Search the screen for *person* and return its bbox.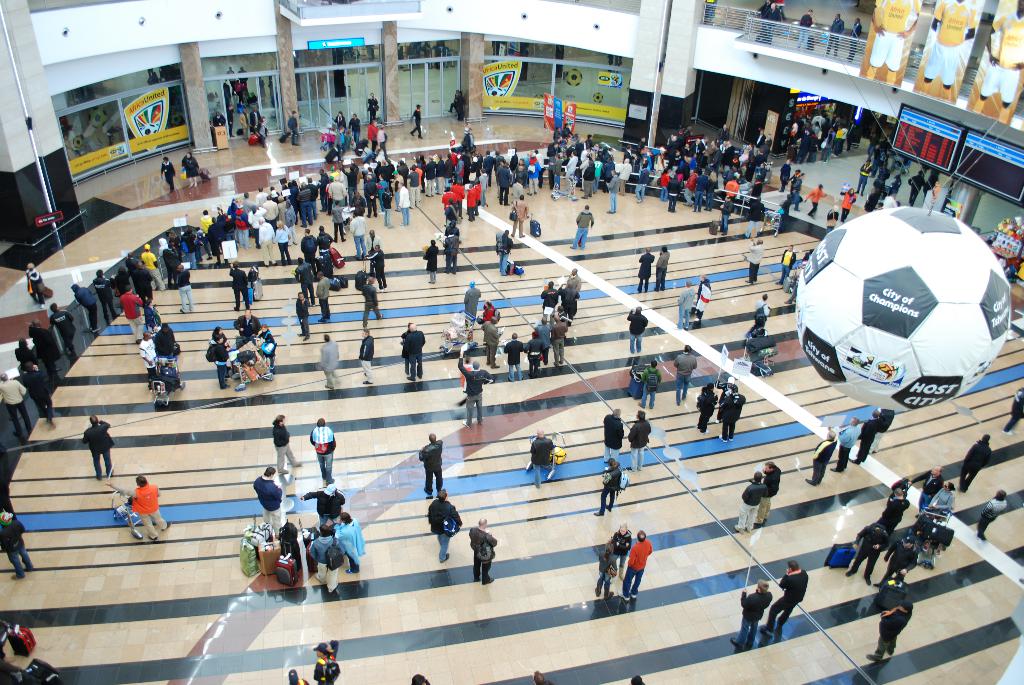
Found: [358, 329, 373, 383].
